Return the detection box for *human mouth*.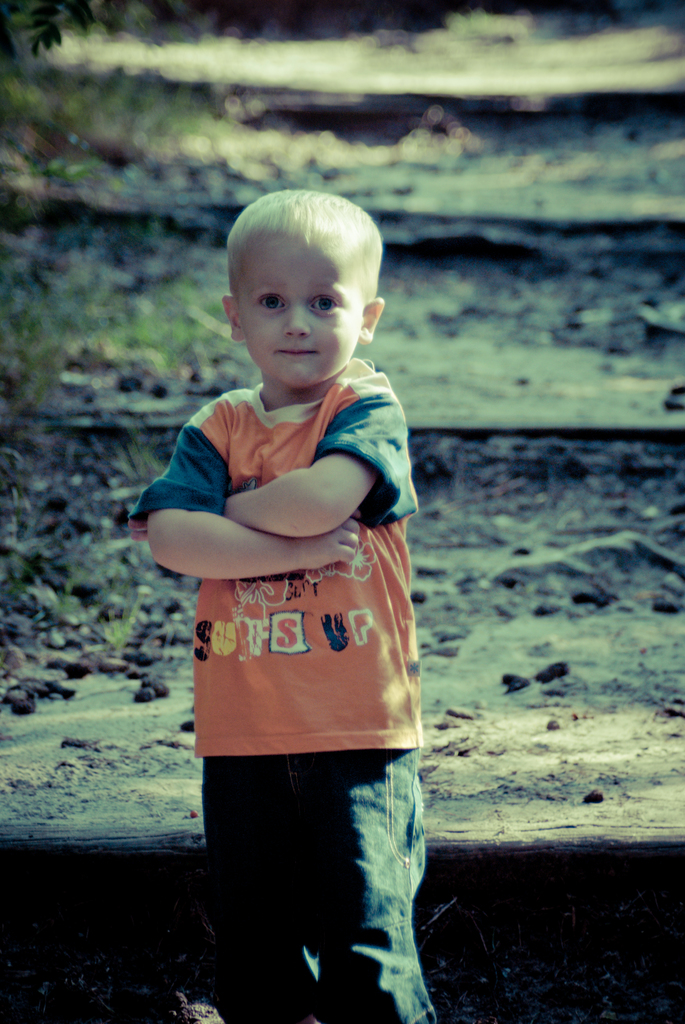
pyautogui.locateOnScreen(271, 341, 319, 362).
